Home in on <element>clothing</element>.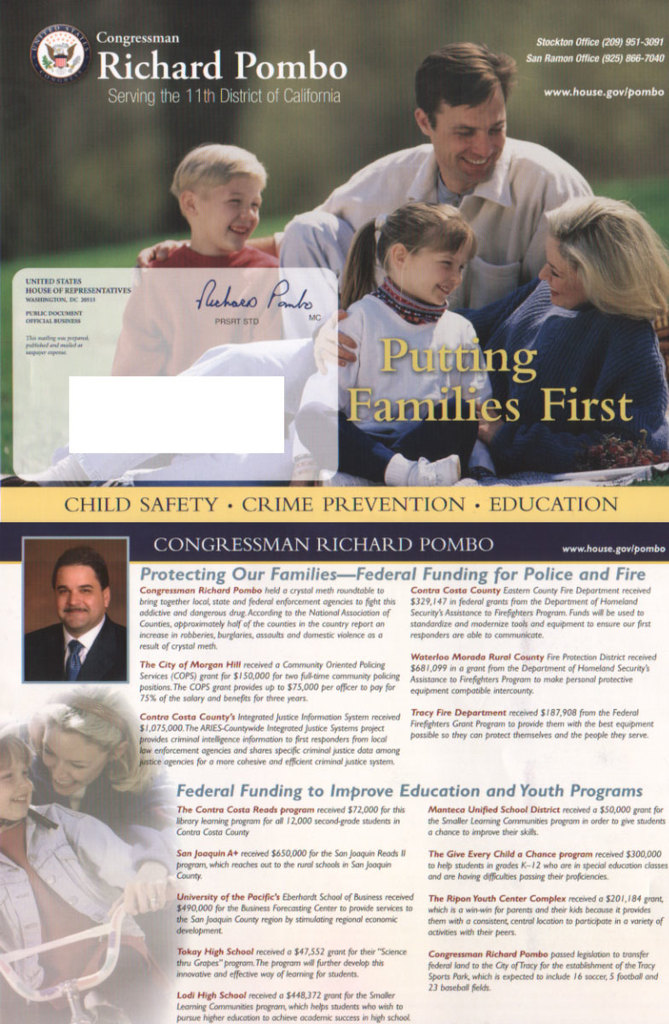
Homed in at [left=275, top=138, right=594, bottom=312].
